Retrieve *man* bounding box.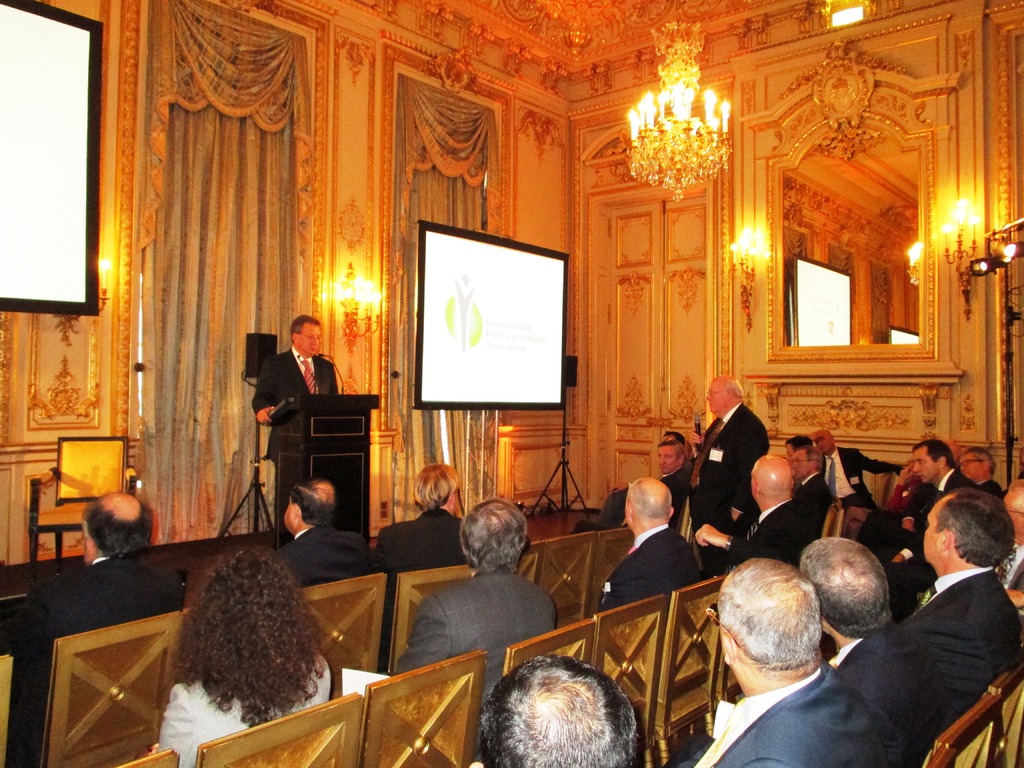
Bounding box: BBox(813, 537, 933, 750).
